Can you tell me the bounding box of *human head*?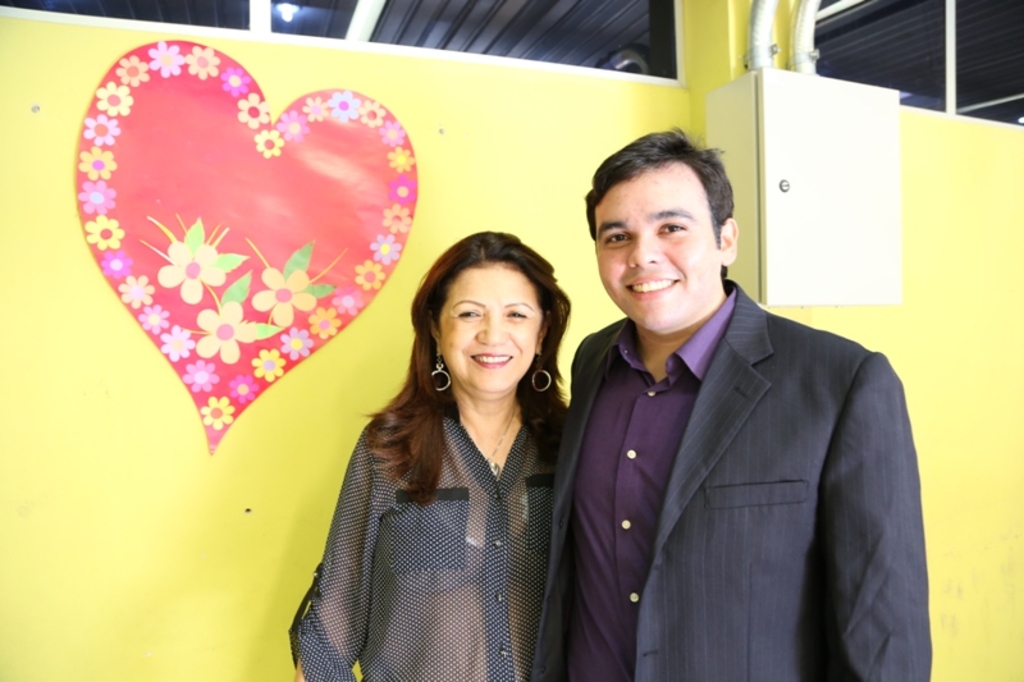
[left=590, top=142, right=740, bottom=329].
